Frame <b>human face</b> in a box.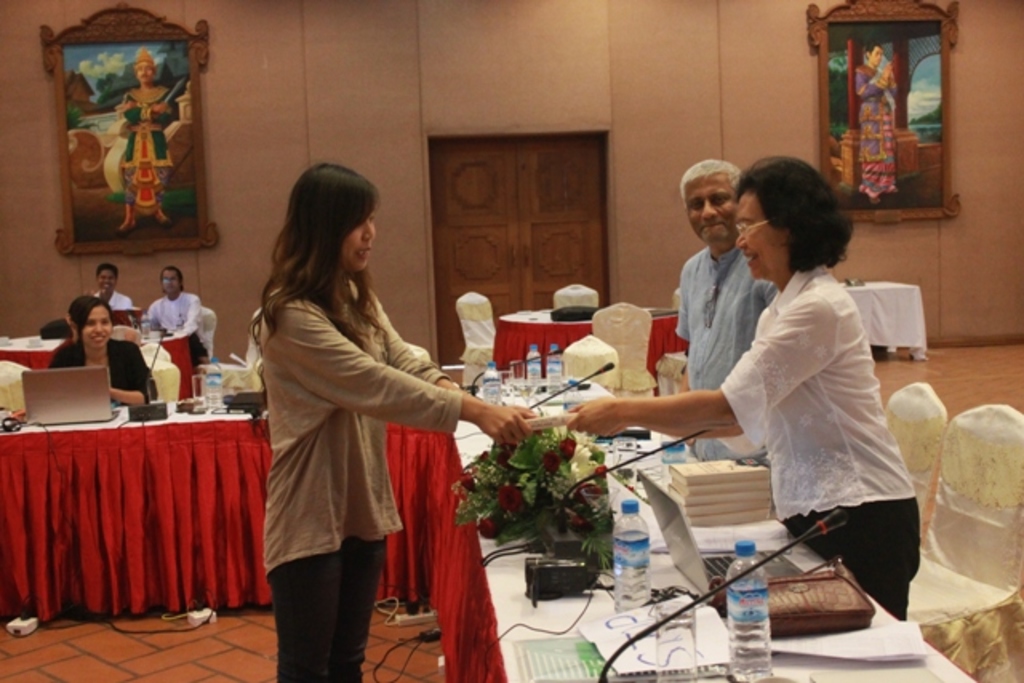
(x1=869, y1=51, x2=880, y2=67).
